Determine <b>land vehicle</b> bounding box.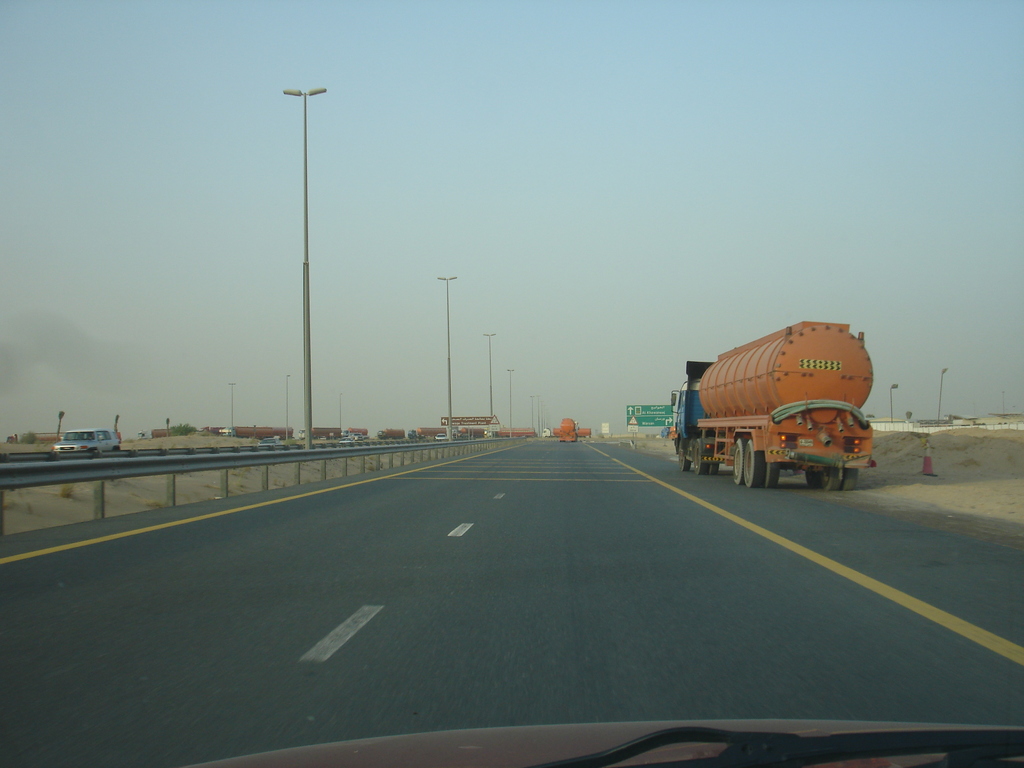
Determined: 8,431,61,440.
